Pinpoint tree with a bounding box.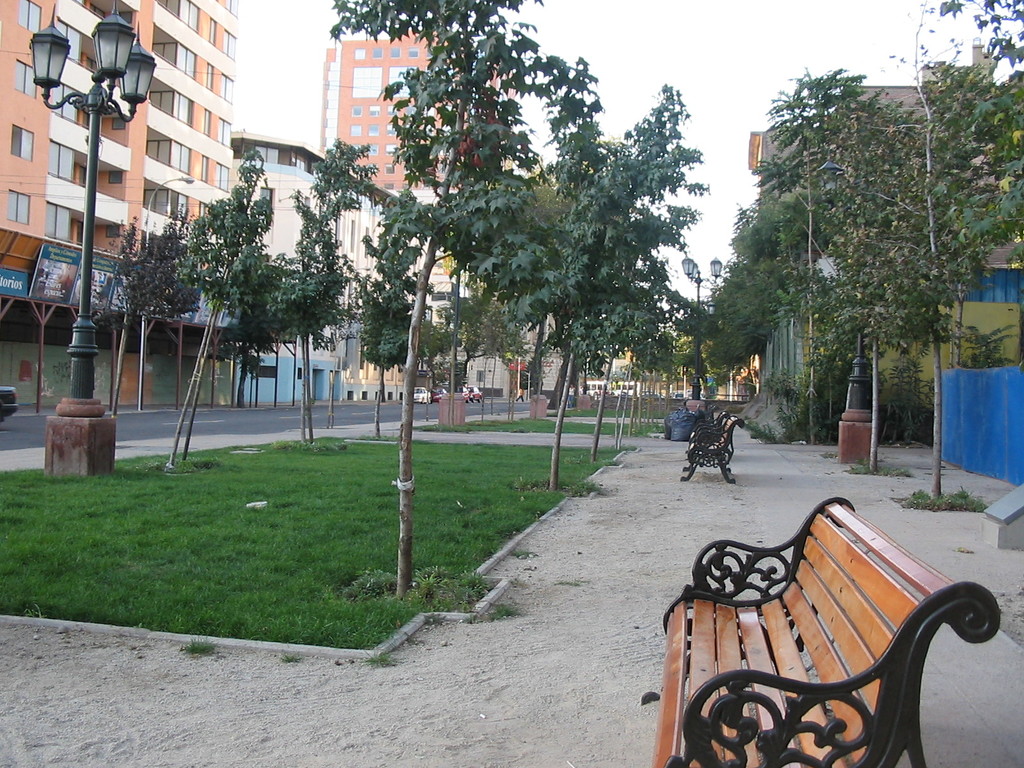
crop(750, 70, 909, 434).
